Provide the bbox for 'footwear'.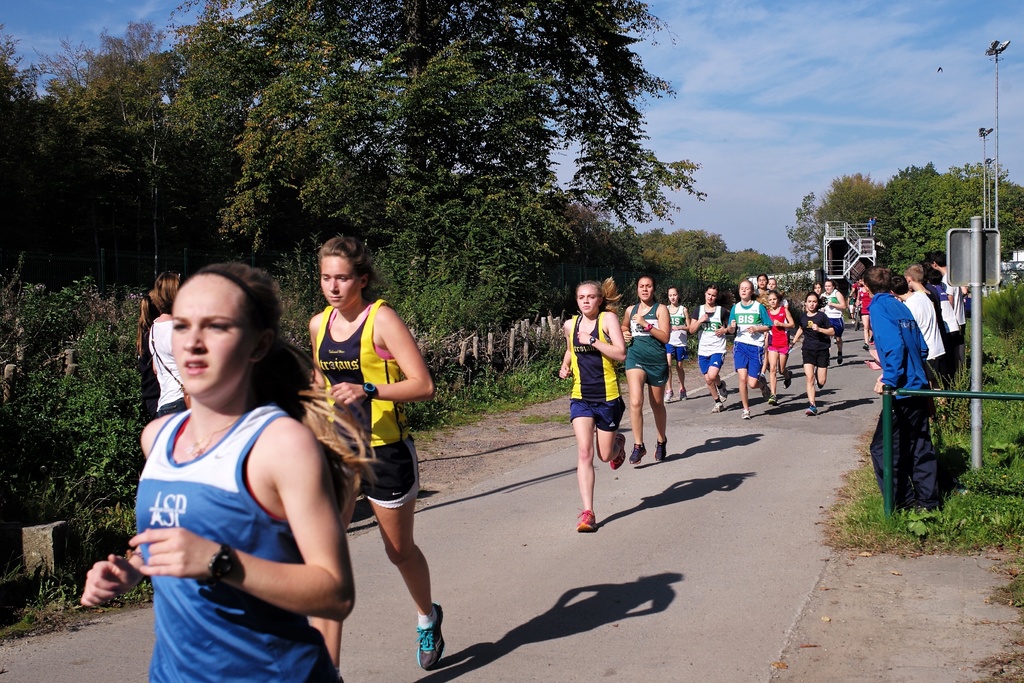
[611,432,626,470].
